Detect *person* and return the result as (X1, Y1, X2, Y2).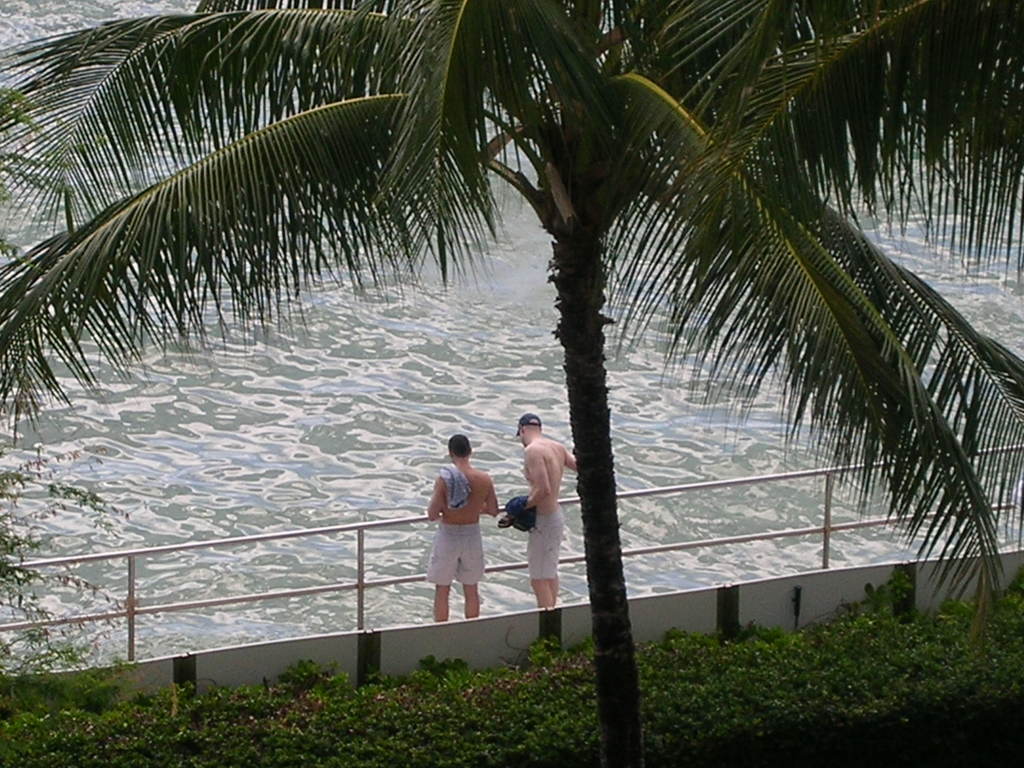
(511, 413, 577, 610).
